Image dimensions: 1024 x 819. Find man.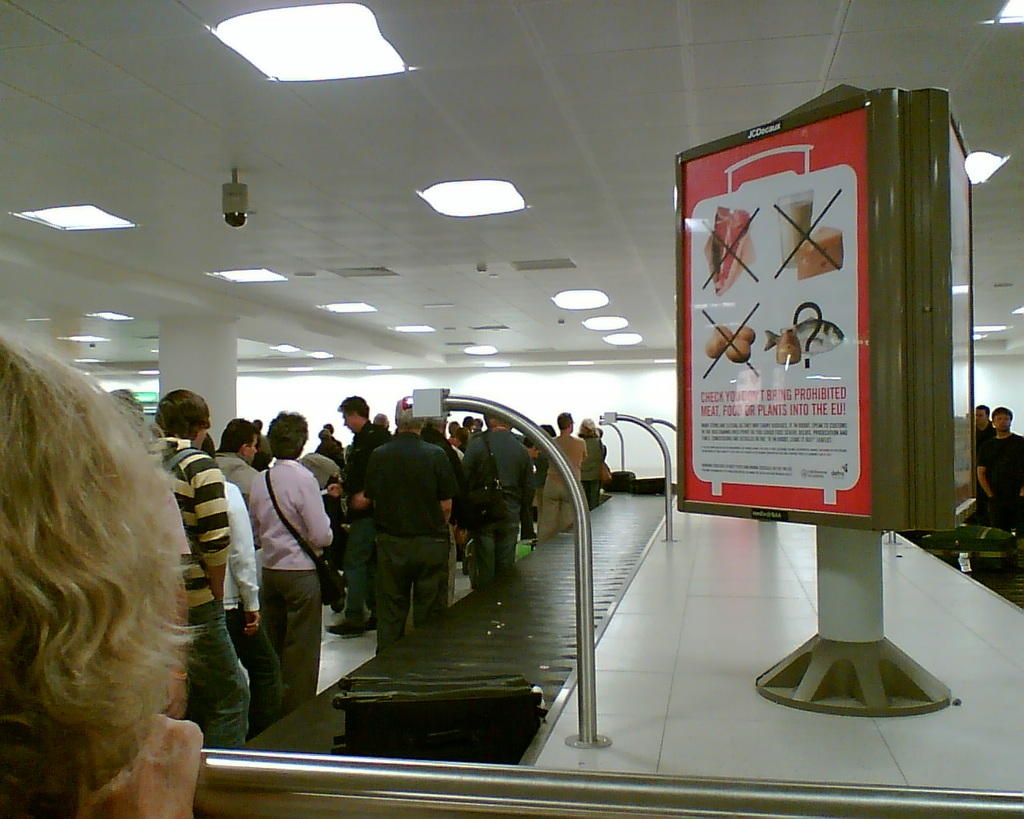
(458,425,471,455).
